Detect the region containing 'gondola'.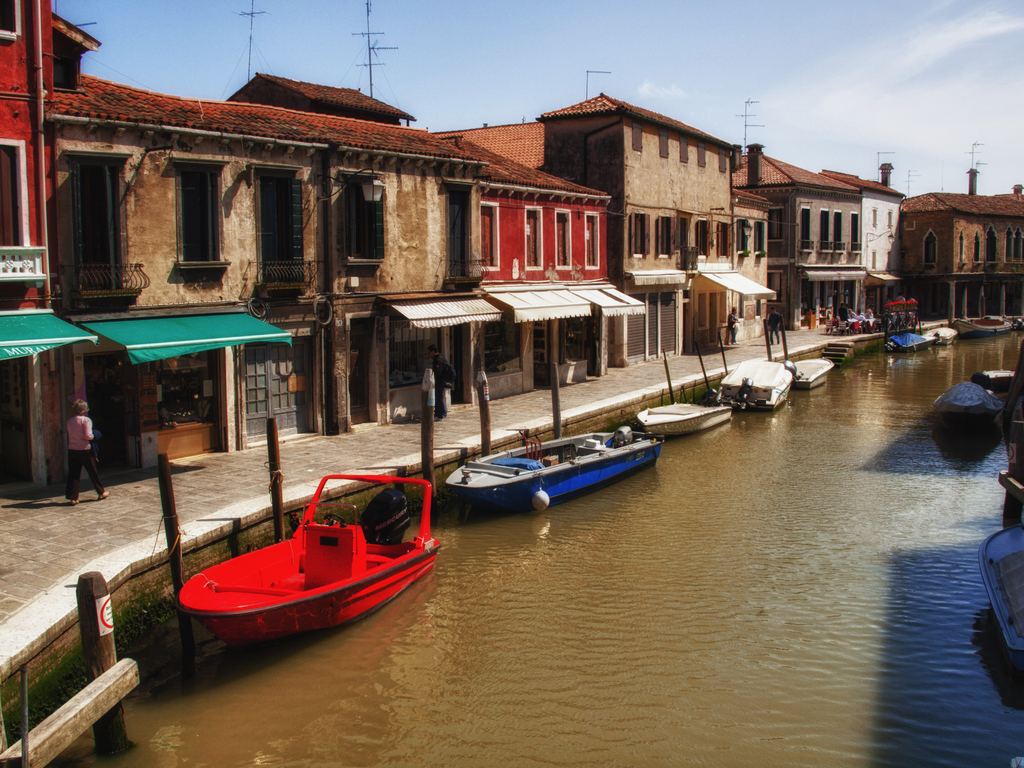
176,463,442,667.
